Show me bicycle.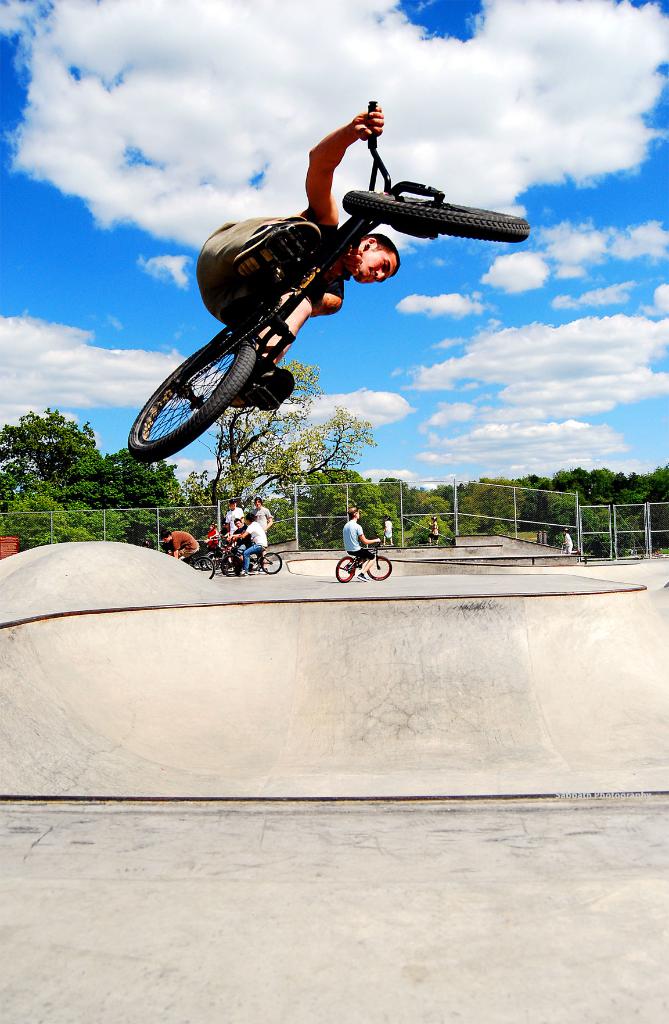
bicycle is here: <region>155, 125, 552, 465</region>.
